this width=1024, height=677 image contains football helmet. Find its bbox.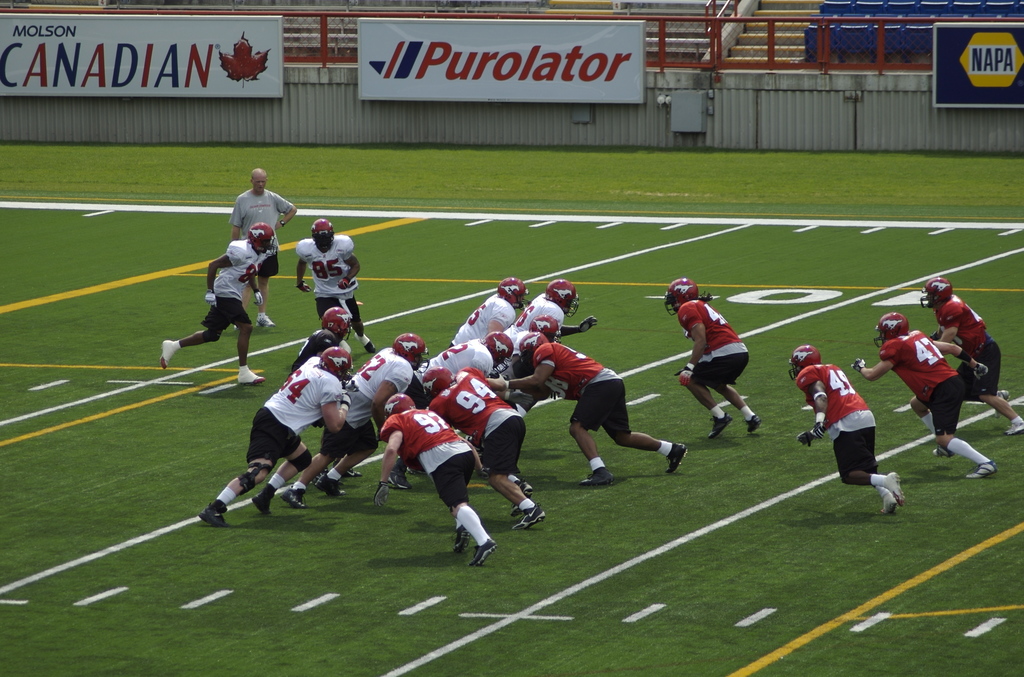
(311,217,339,254).
